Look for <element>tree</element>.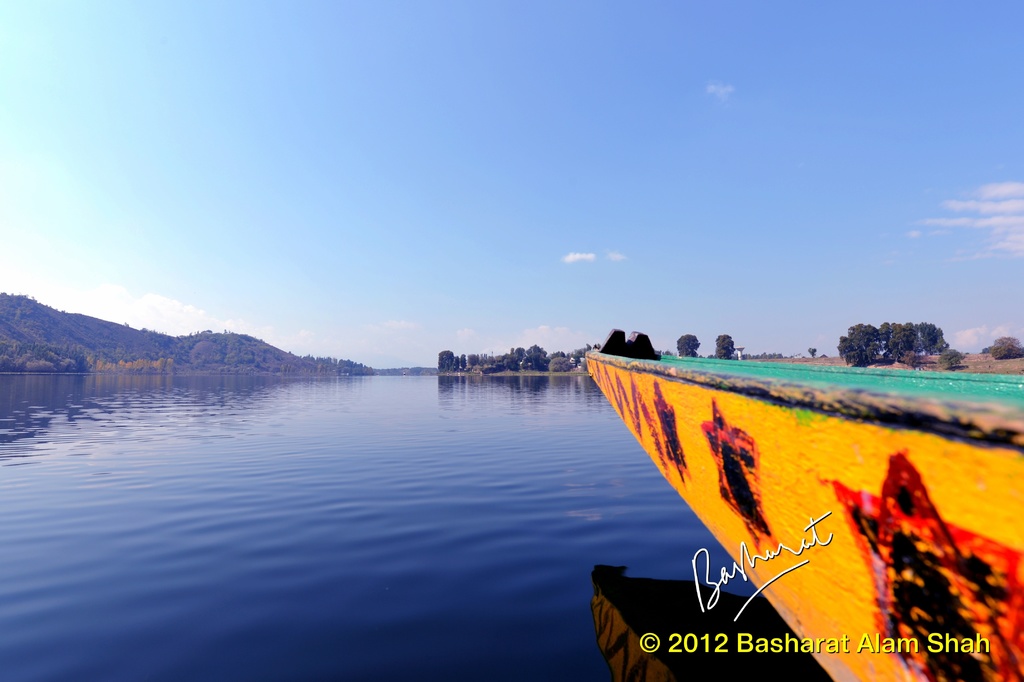
Found: [x1=122, y1=321, x2=130, y2=328].
